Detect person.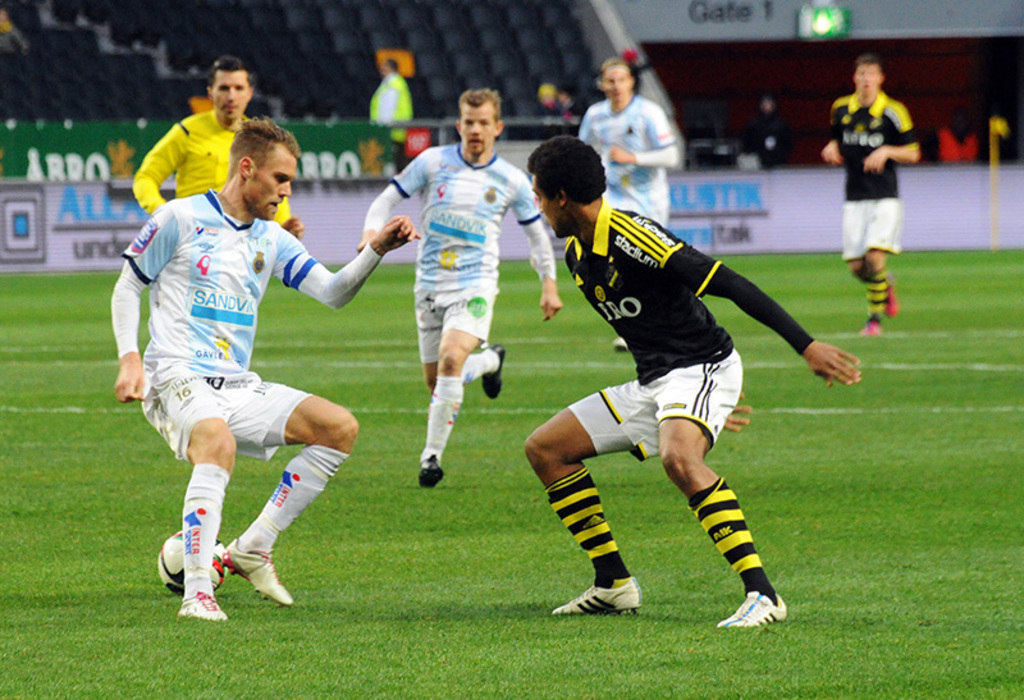
Detected at 110 115 419 624.
